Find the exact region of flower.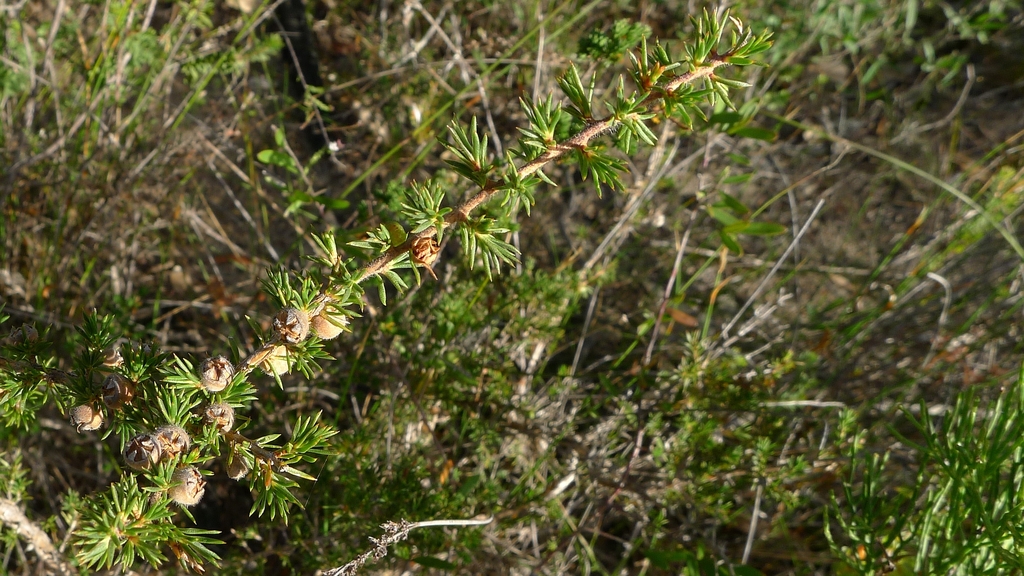
Exact region: locate(150, 422, 189, 460).
